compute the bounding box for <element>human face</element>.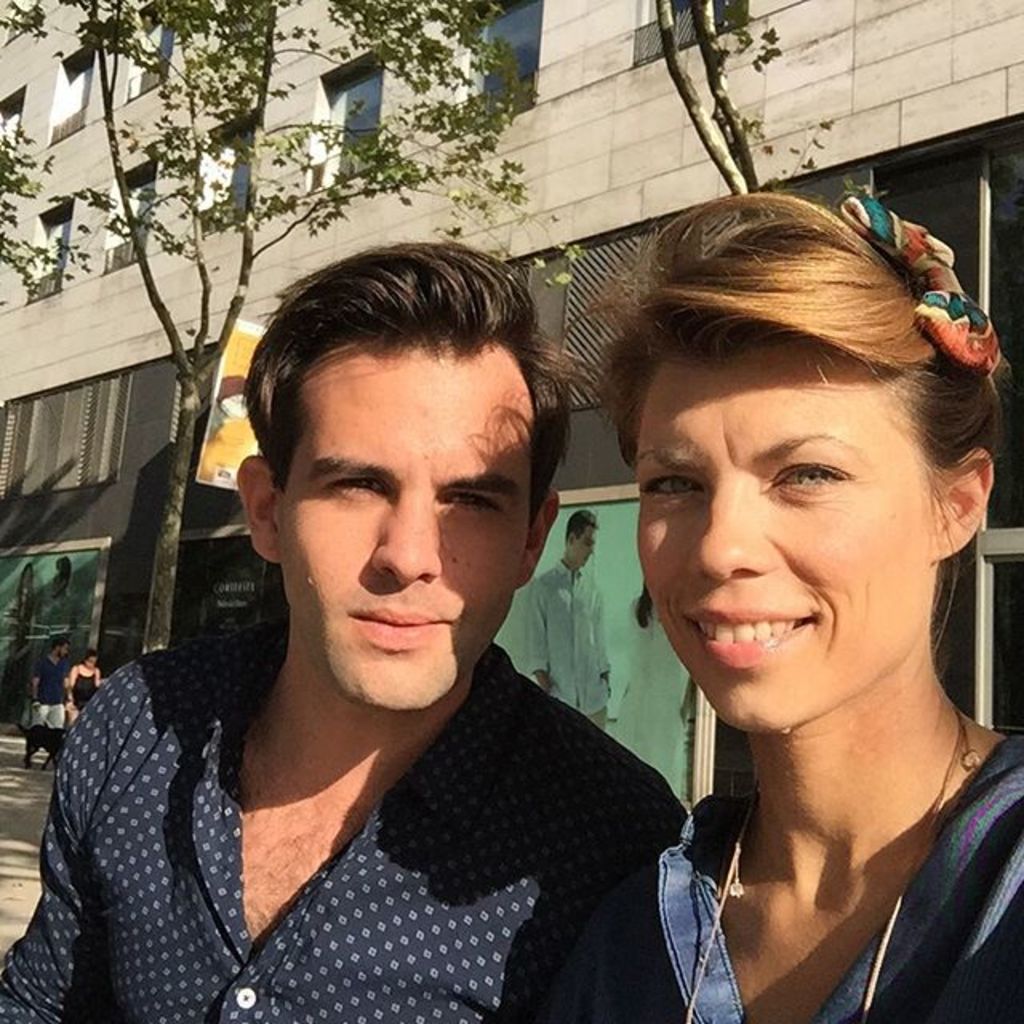
bbox(634, 339, 938, 731).
